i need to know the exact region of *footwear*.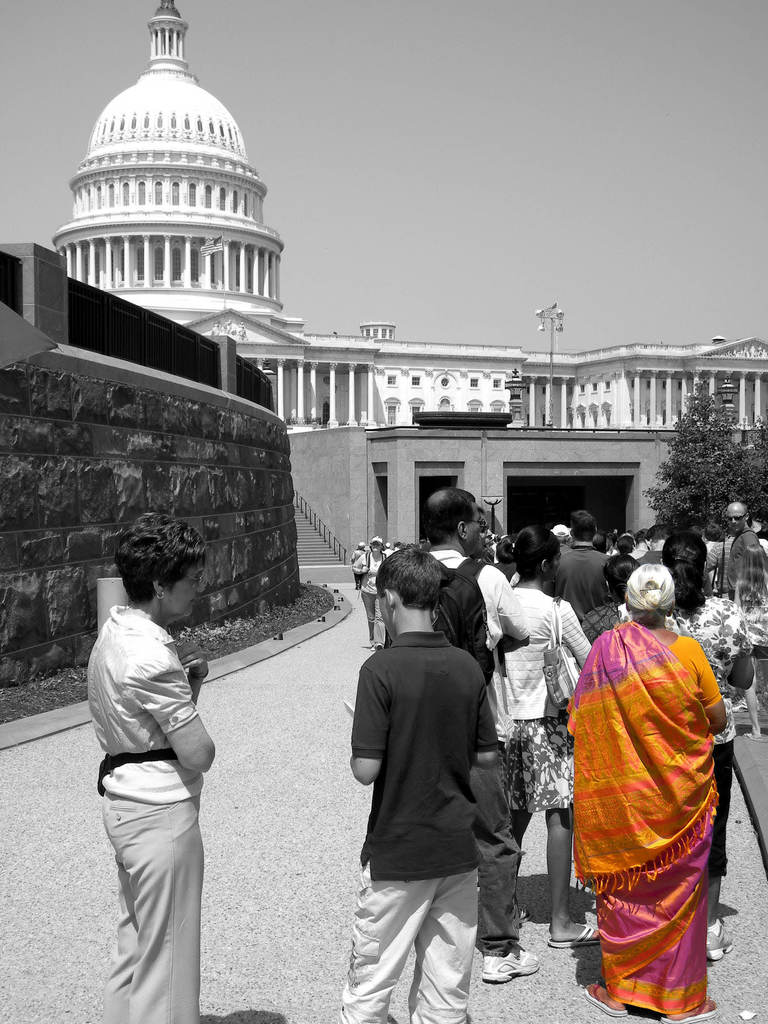
Region: 702 914 734 961.
